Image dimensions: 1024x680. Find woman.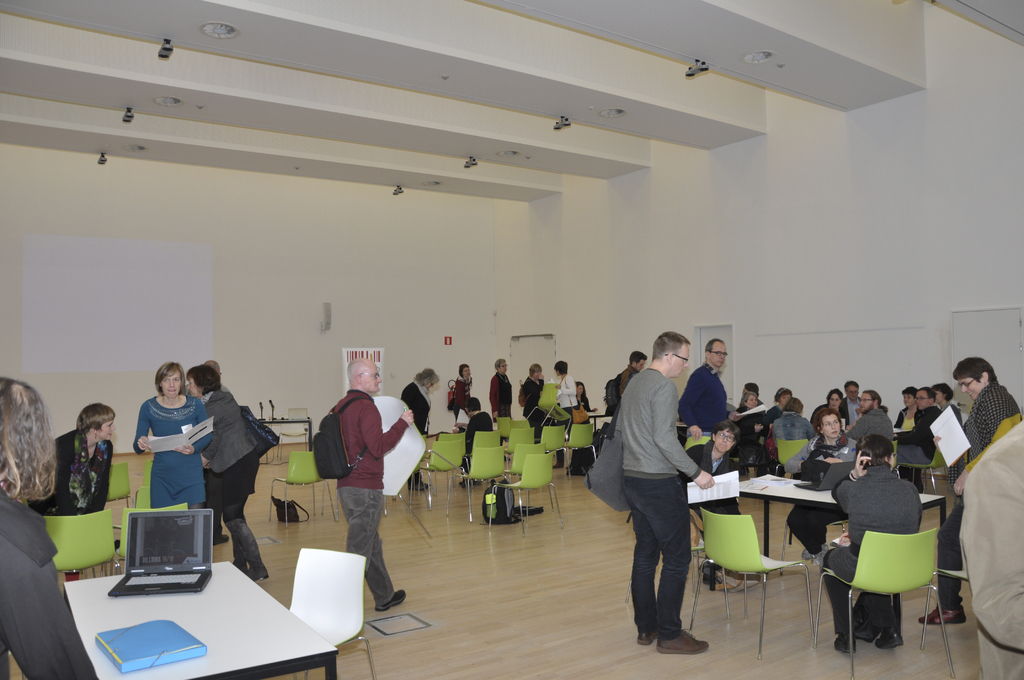
[left=907, top=382, right=942, bottom=490].
